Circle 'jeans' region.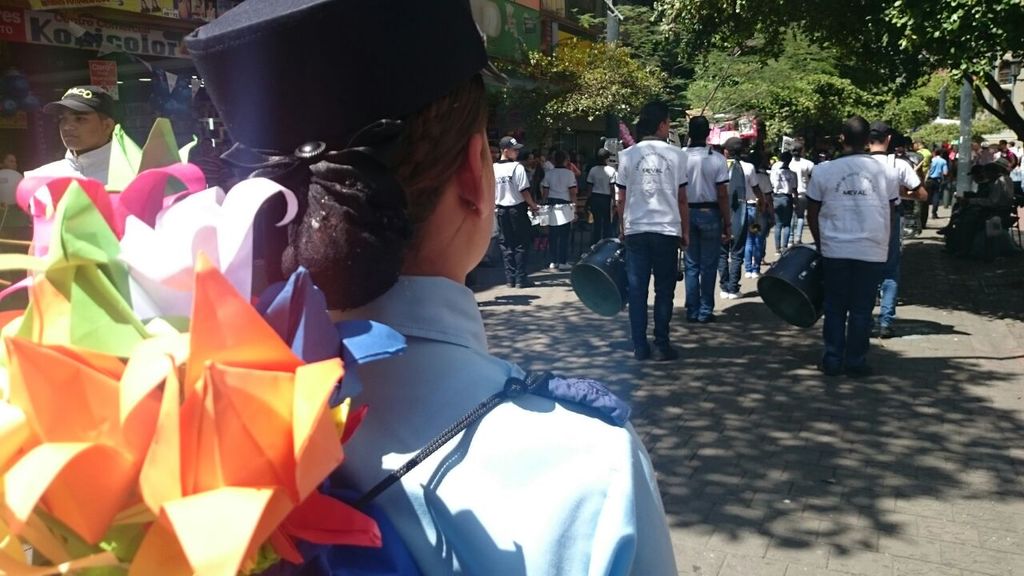
Region: 742:190:767:265.
